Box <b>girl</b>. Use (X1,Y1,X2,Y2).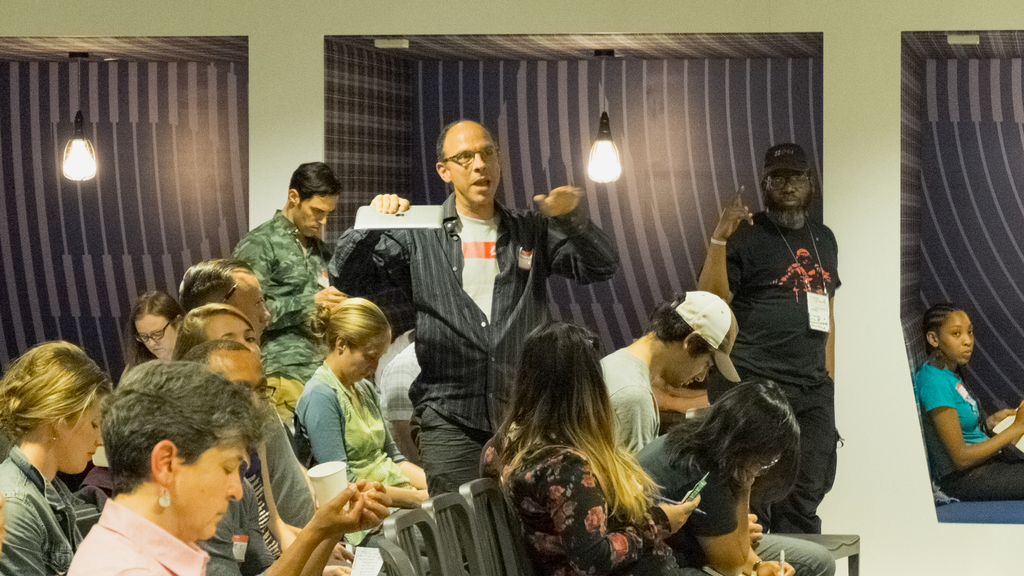
(914,298,1022,506).
